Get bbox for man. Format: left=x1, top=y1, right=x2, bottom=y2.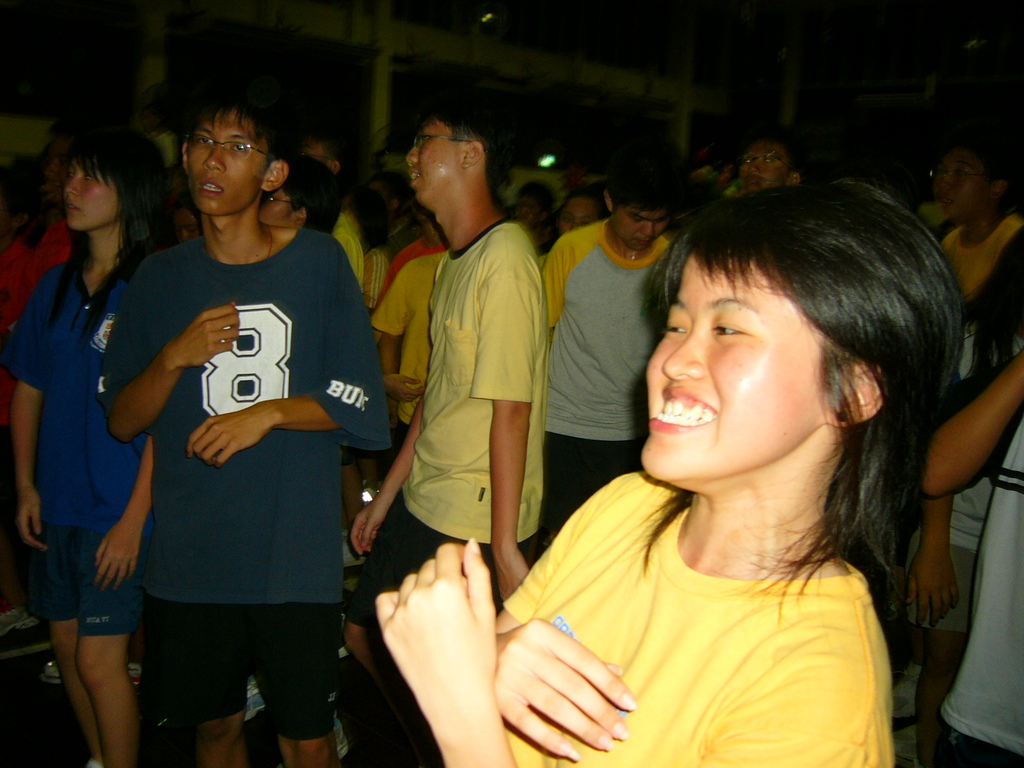
left=539, top=152, right=687, bottom=545.
